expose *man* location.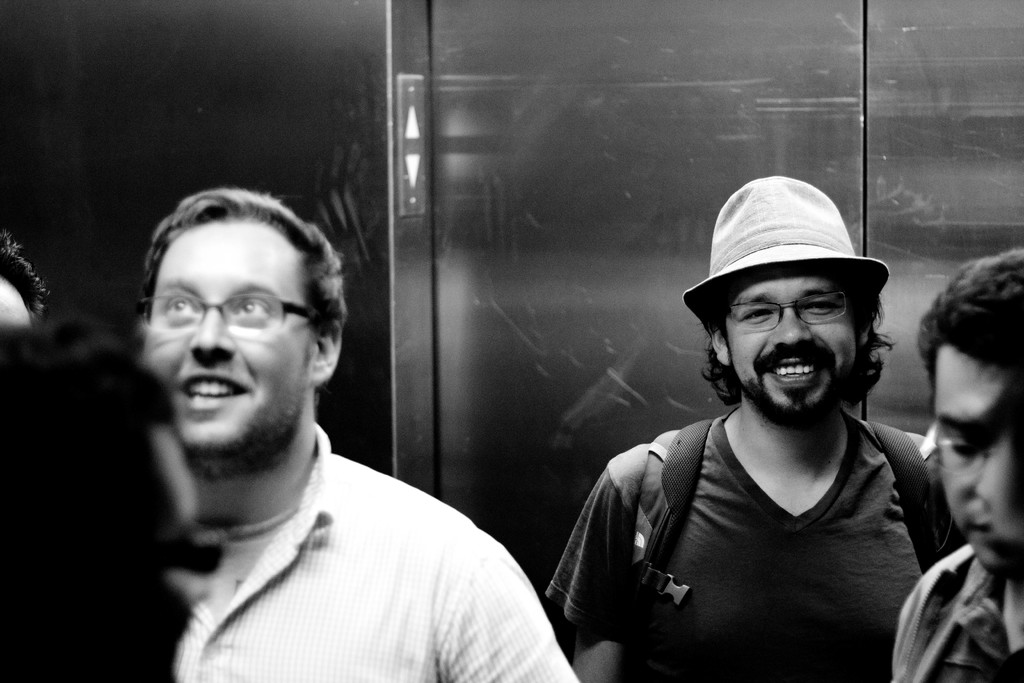
Exposed at 129,188,584,682.
